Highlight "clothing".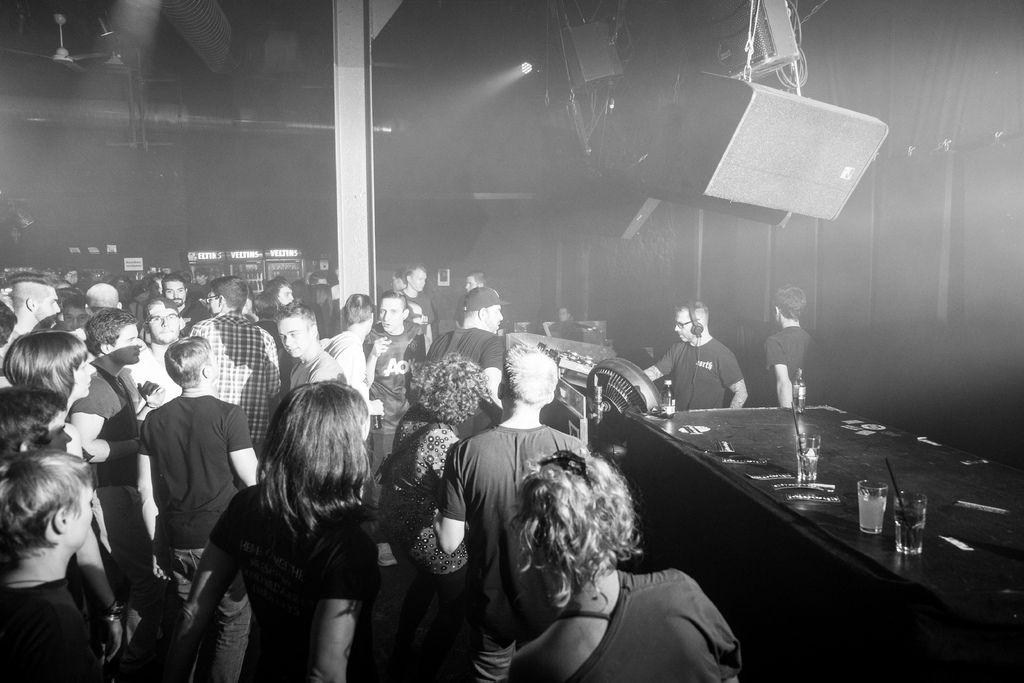
Highlighted region: pyautogui.locateOnScreen(504, 569, 744, 682).
